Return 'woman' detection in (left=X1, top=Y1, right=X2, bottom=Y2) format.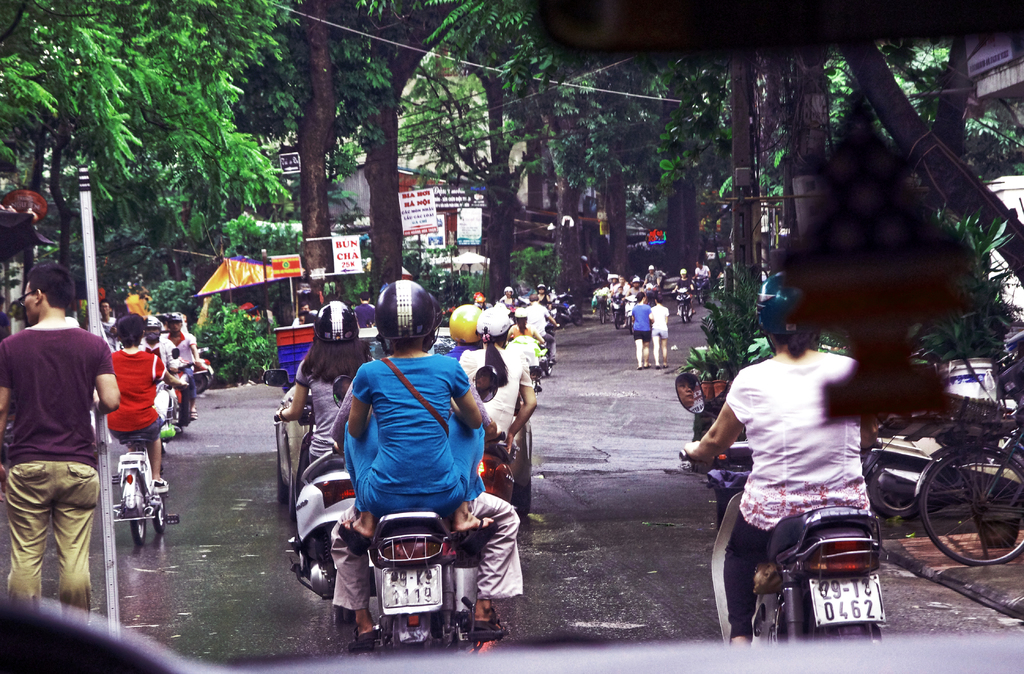
(left=337, top=332, right=495, bottom=552).
